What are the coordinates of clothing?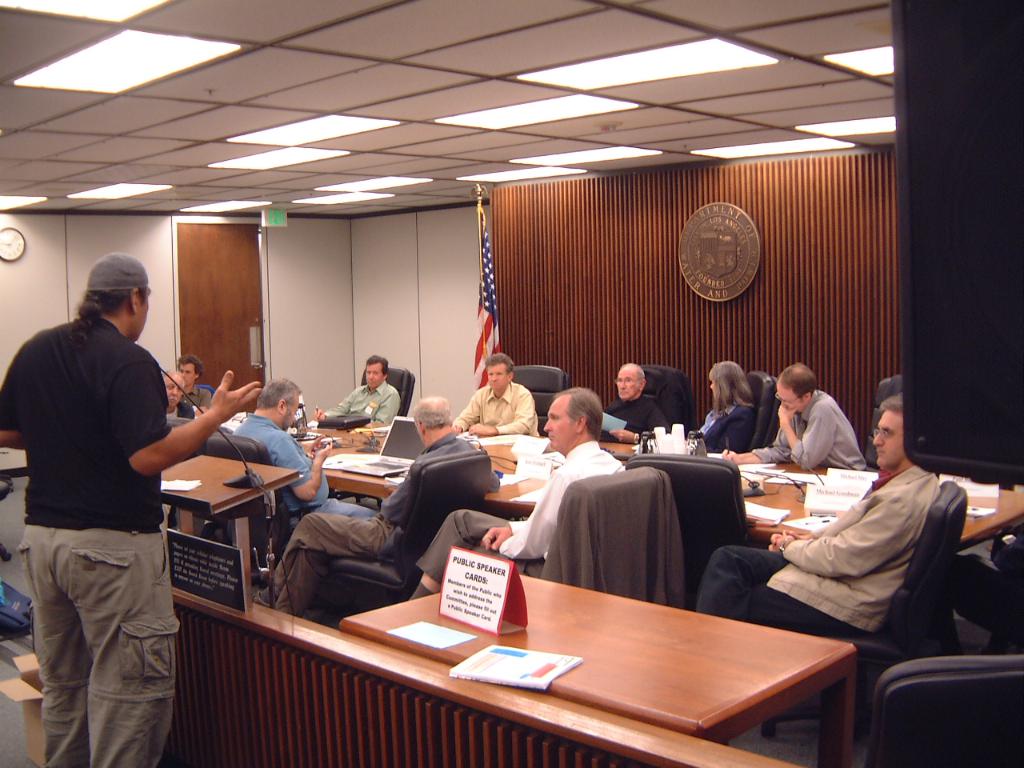
<region>232, 411, 379, 519</region>.
